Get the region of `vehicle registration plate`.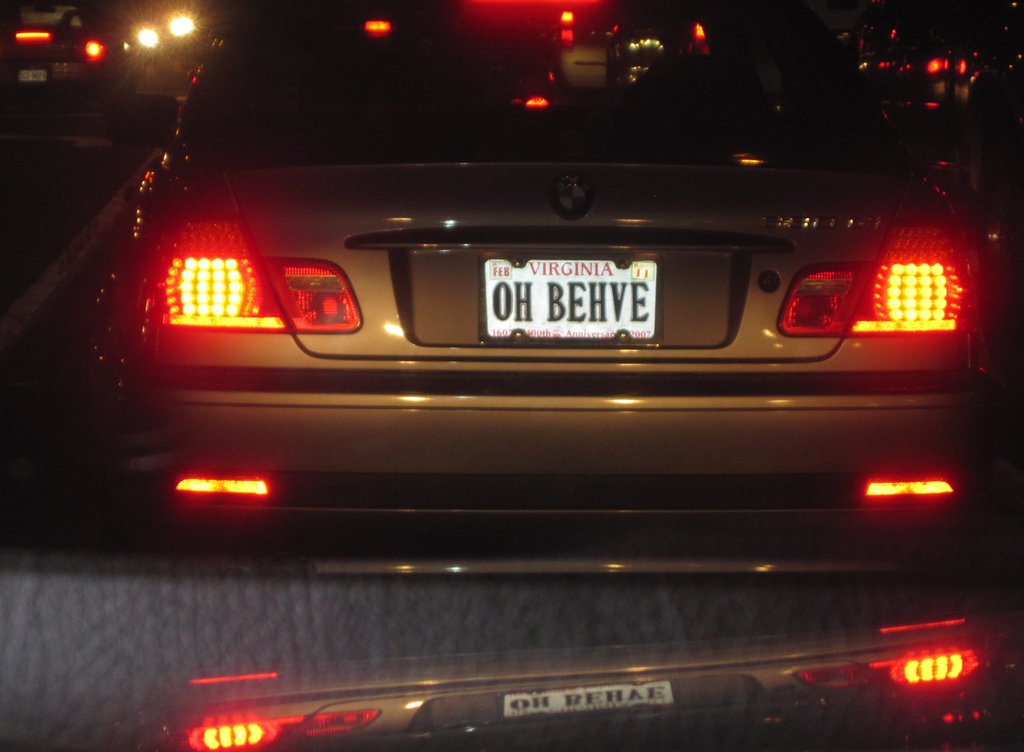
{"left": 470, "top": 240, "right": 681, "bottom": 347}.
